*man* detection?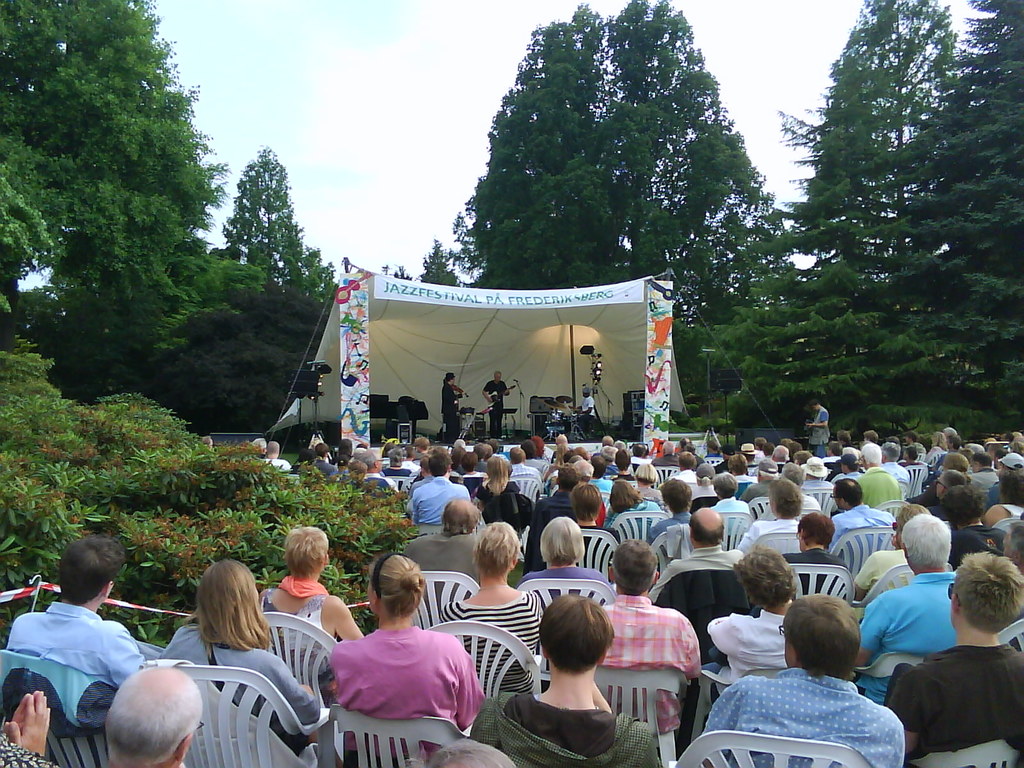
rect(854, 510, 957, 706)
